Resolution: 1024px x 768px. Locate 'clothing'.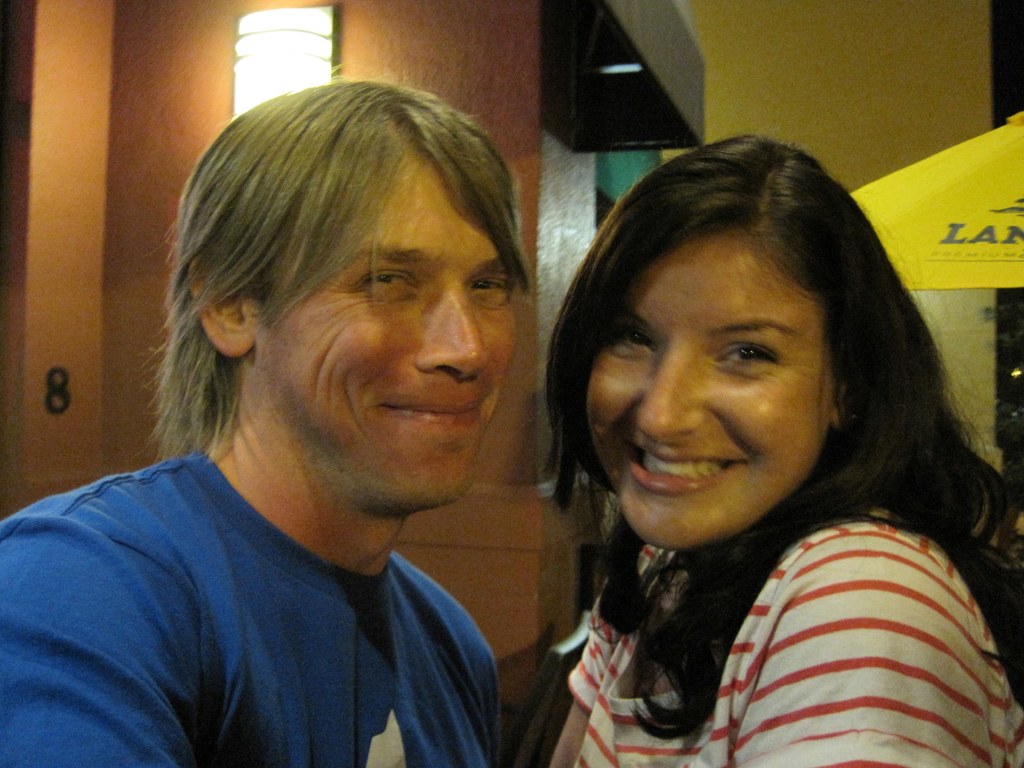
l=566, t=502, r=1023, b=767.
